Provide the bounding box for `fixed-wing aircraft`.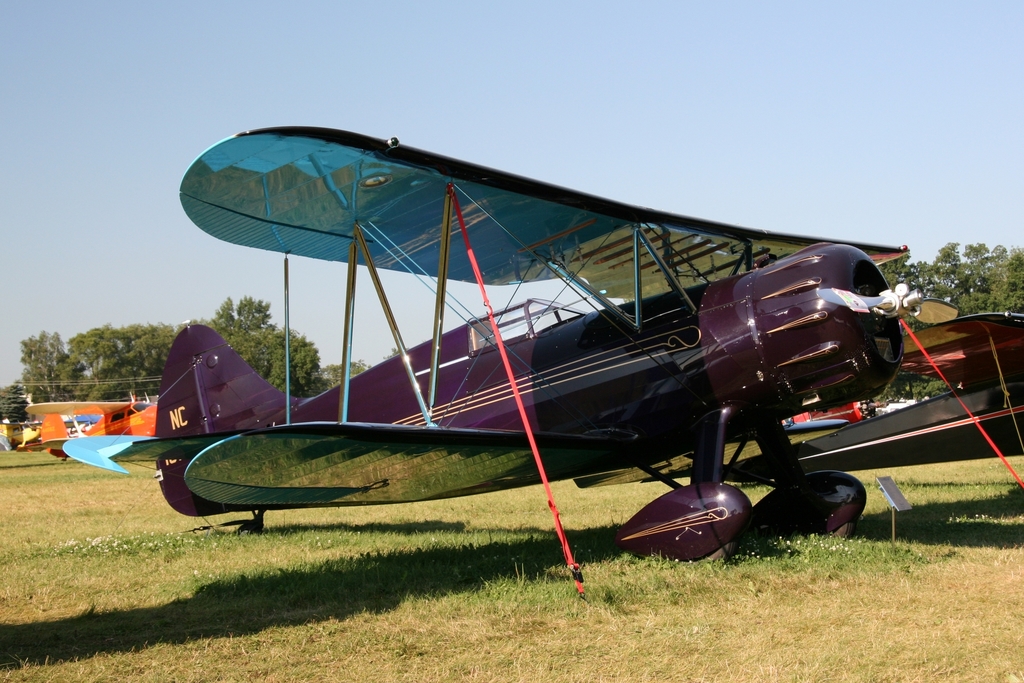
x1=780, y1=395, x2=893, y2=430.
